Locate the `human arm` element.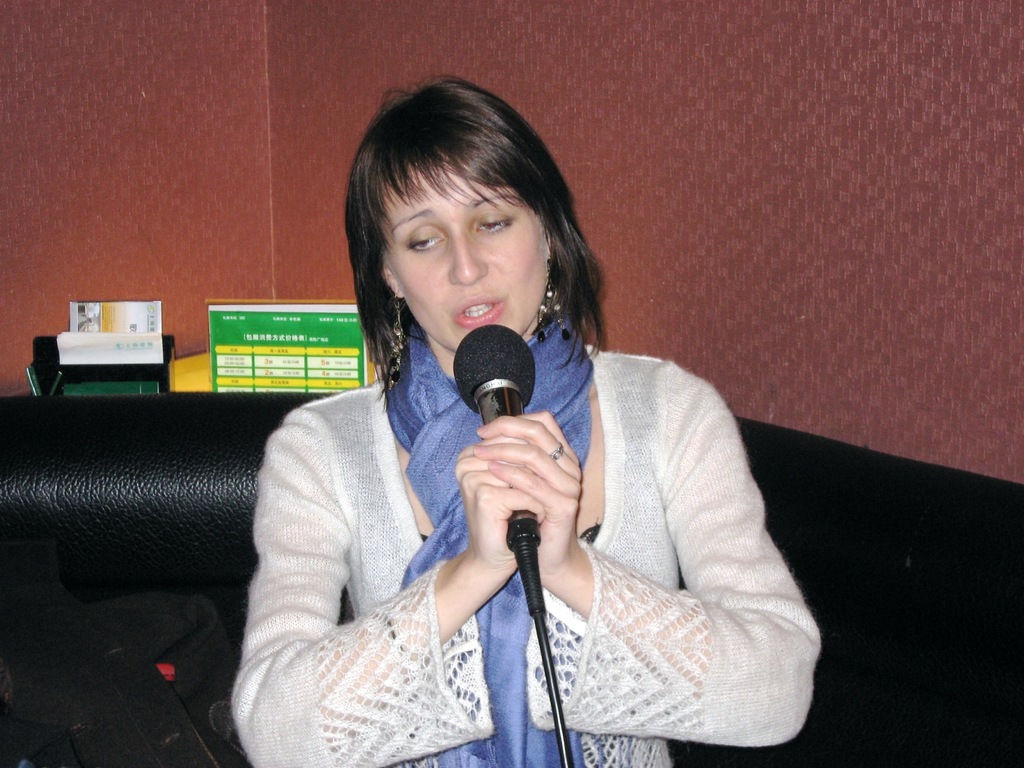
Element bbox: detection(499, 379, 800, 764).
